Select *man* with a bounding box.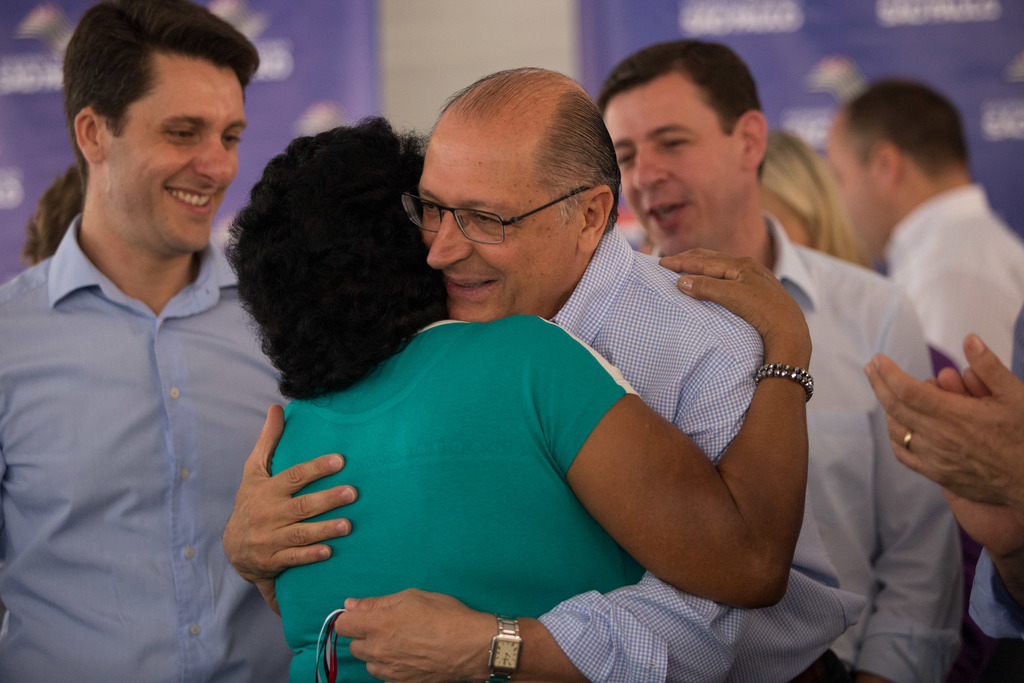
rect(24, 160, 92, 268).
